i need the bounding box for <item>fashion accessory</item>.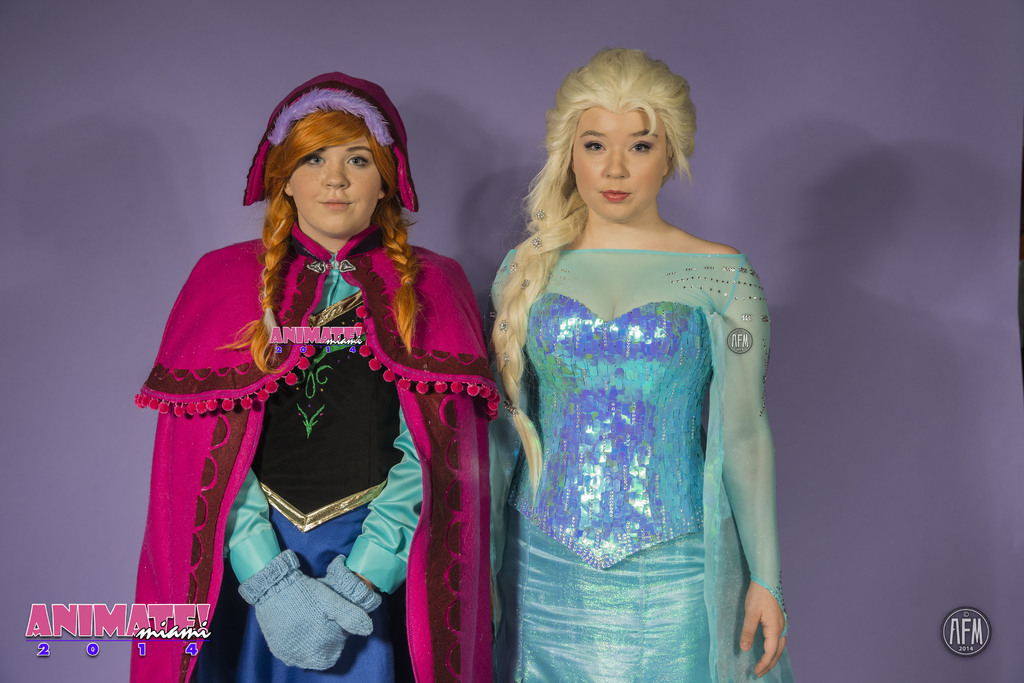
Here it is: pyautogui.locateOnScreen(507, 260, 519, 274).
